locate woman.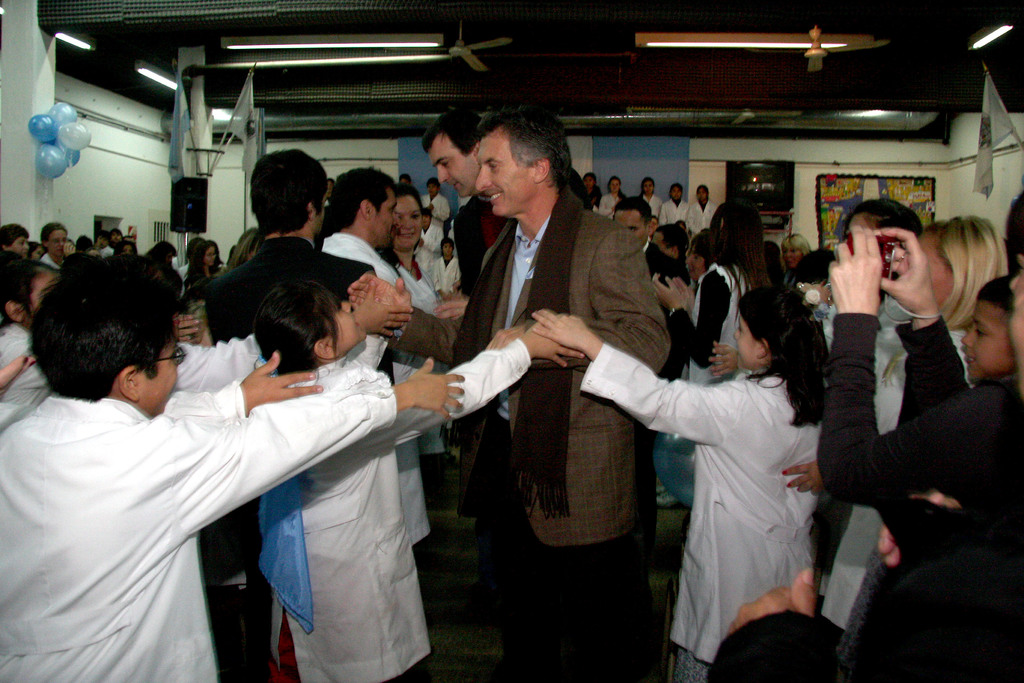
Bounding box: 685, 183, 716, 233.
